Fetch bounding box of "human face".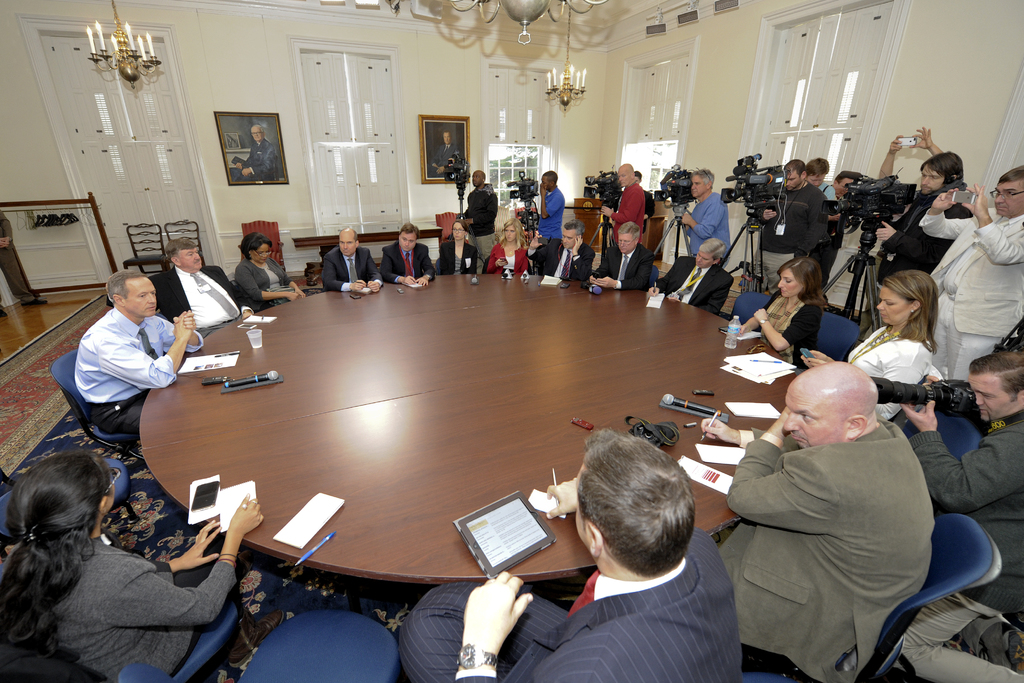
Bbox: box=[616, 231, 634, 254].
